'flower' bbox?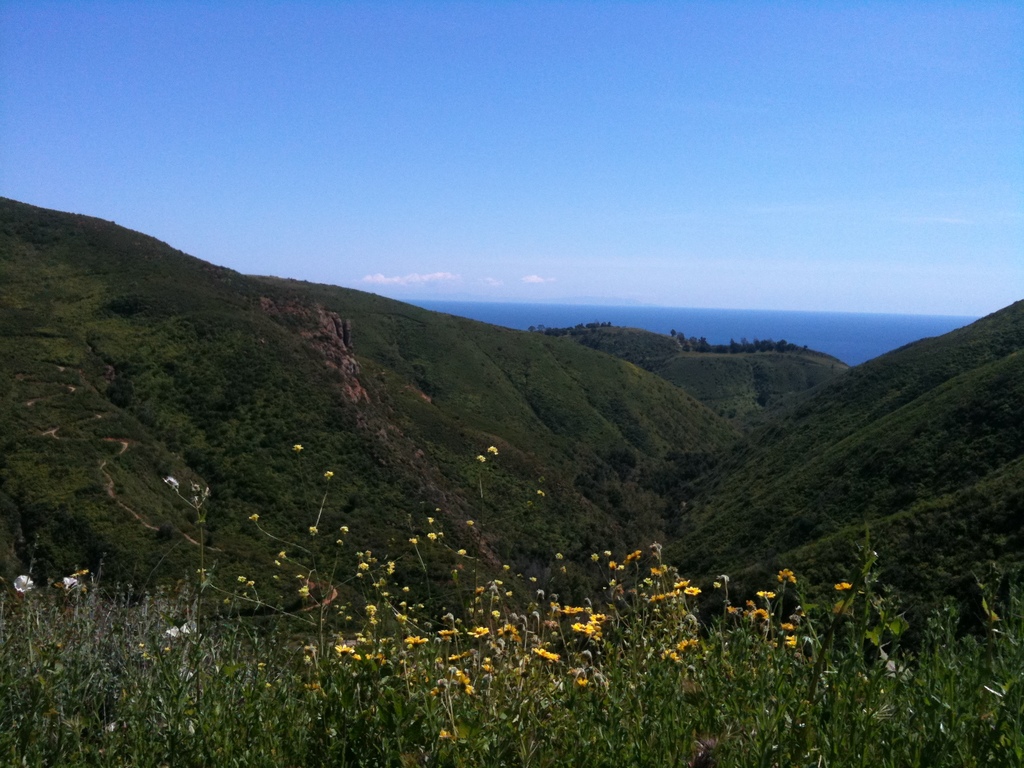
x1=236 y1=574 x2=247 y2=584
